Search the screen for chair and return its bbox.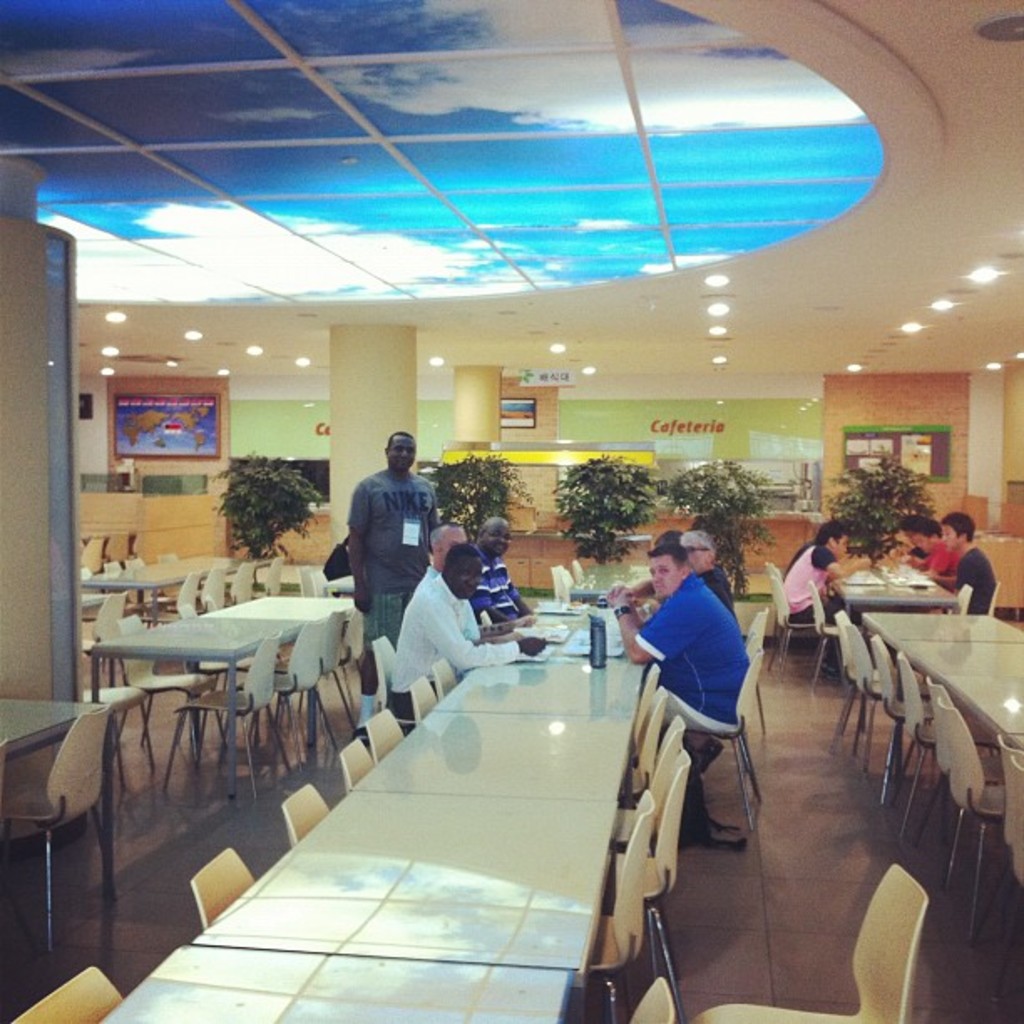
Found: locate(915, 674, 1004, 880).
